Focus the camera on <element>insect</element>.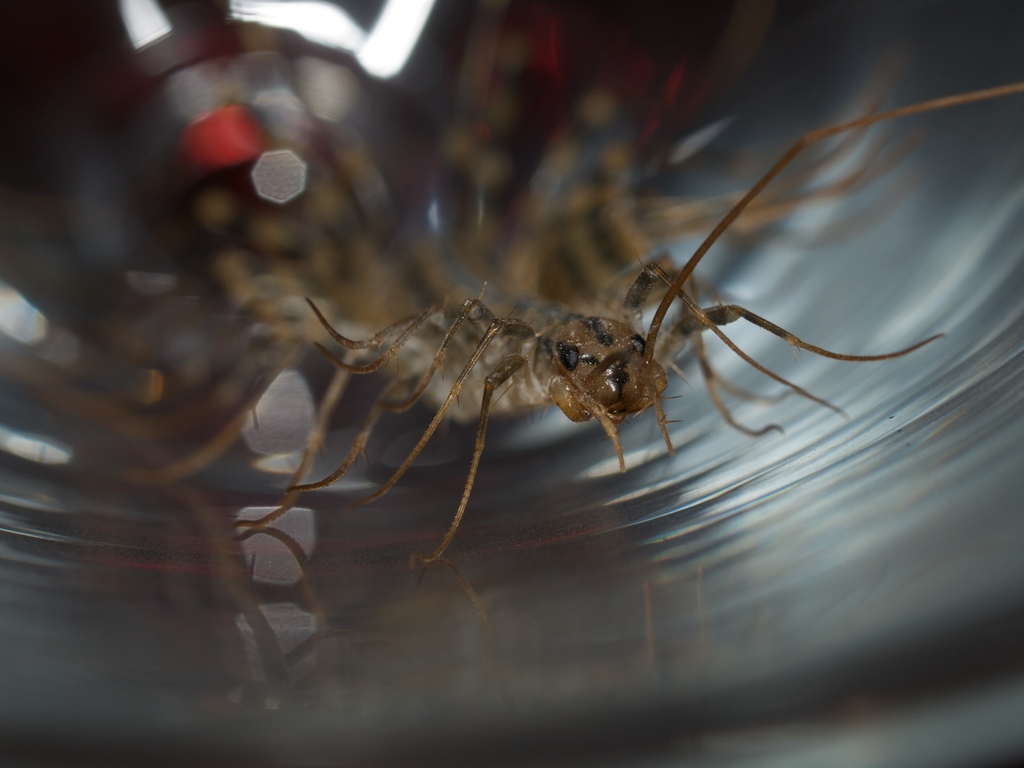
Focus region: (x1=230, y1=78, x2=1023, y2=574).
